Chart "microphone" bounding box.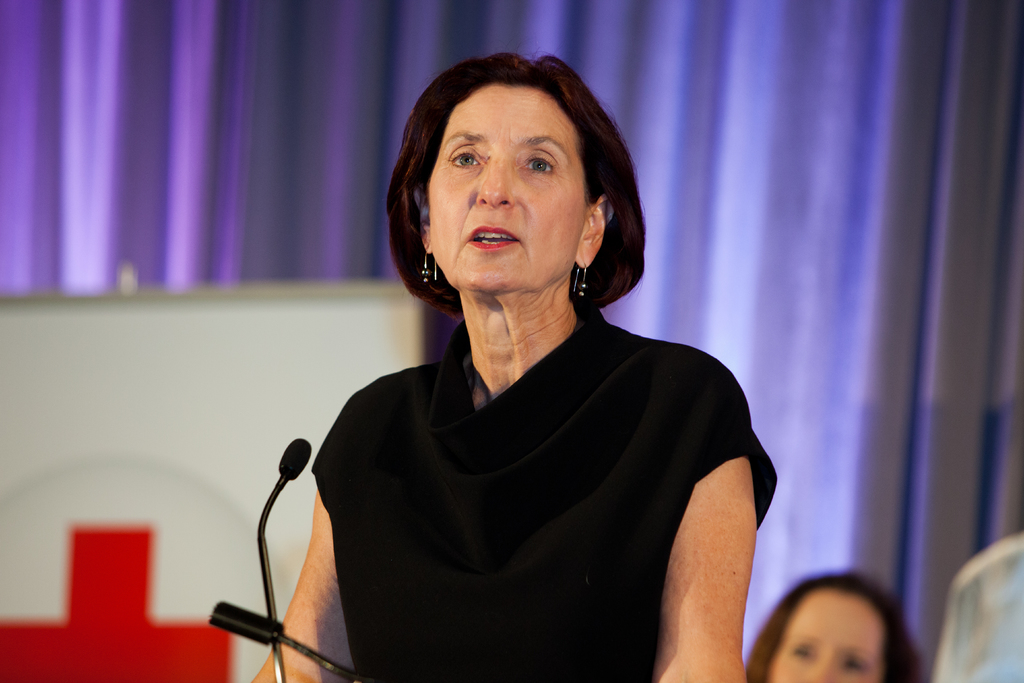
Charted: (243,429,321,682).
